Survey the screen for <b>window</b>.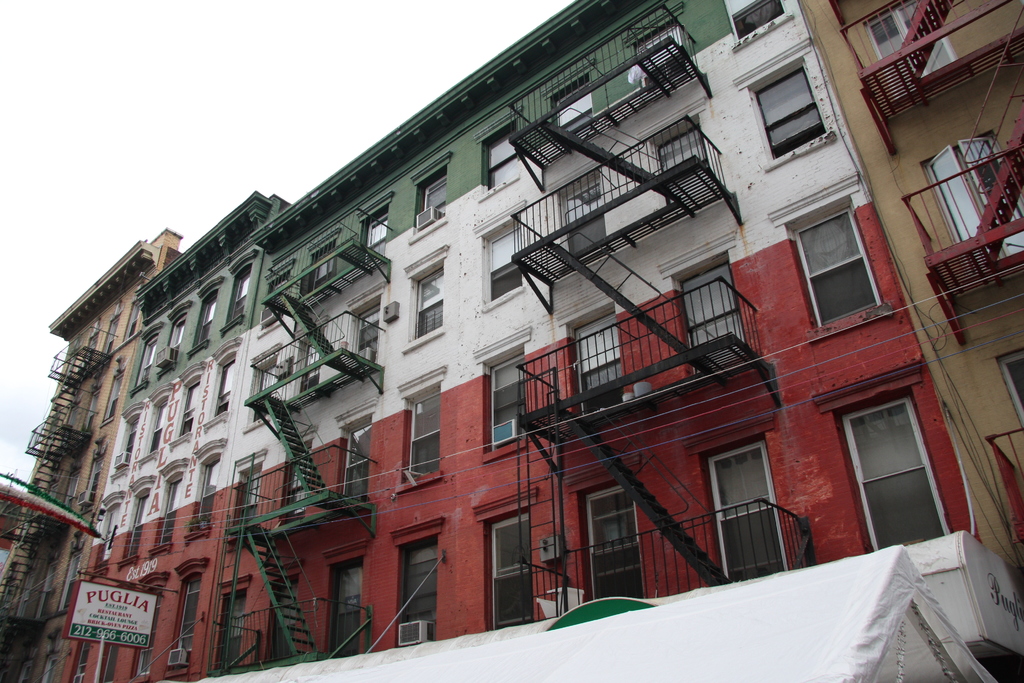
Survey found: 470 104 521 201.
